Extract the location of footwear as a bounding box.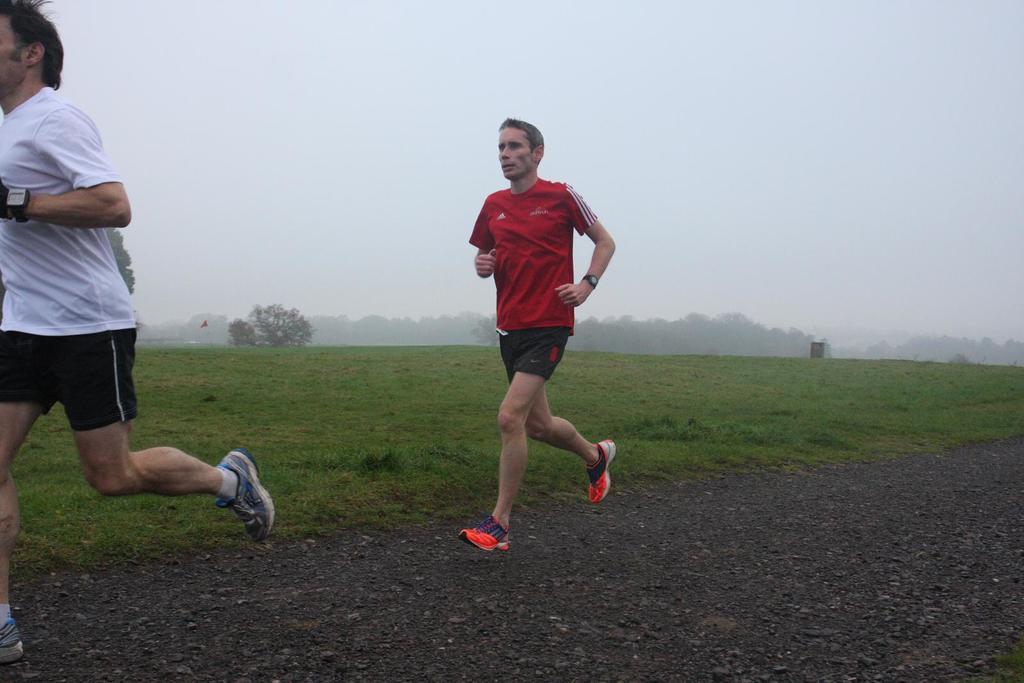
<region>582, 436, 621, 506</region>.
